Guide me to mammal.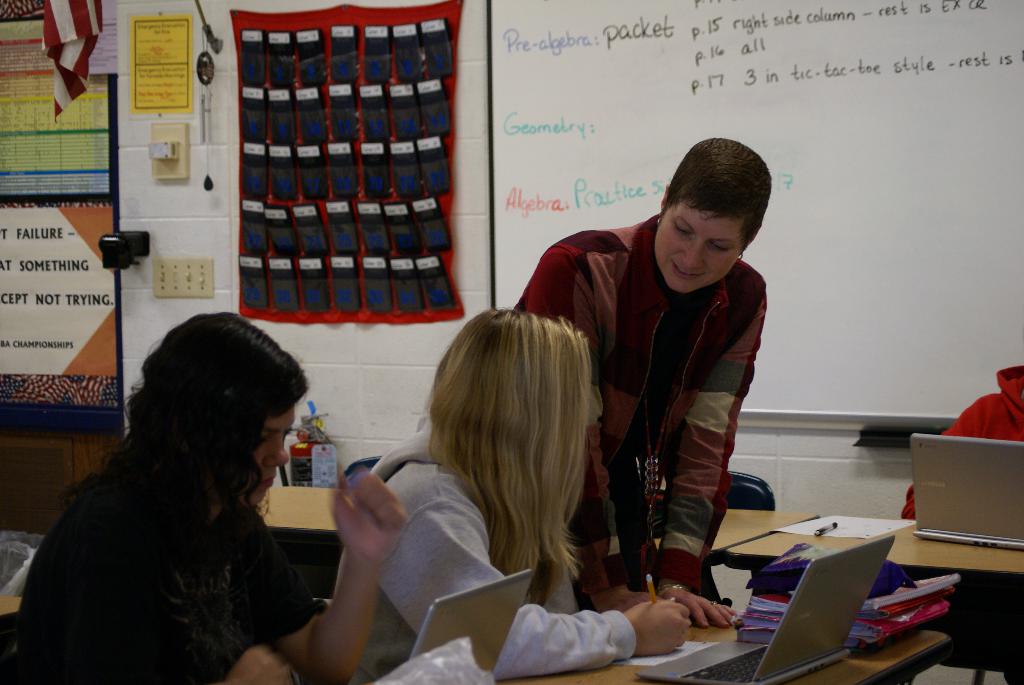
Guidance: Rect(510, 138, 787, 617).
